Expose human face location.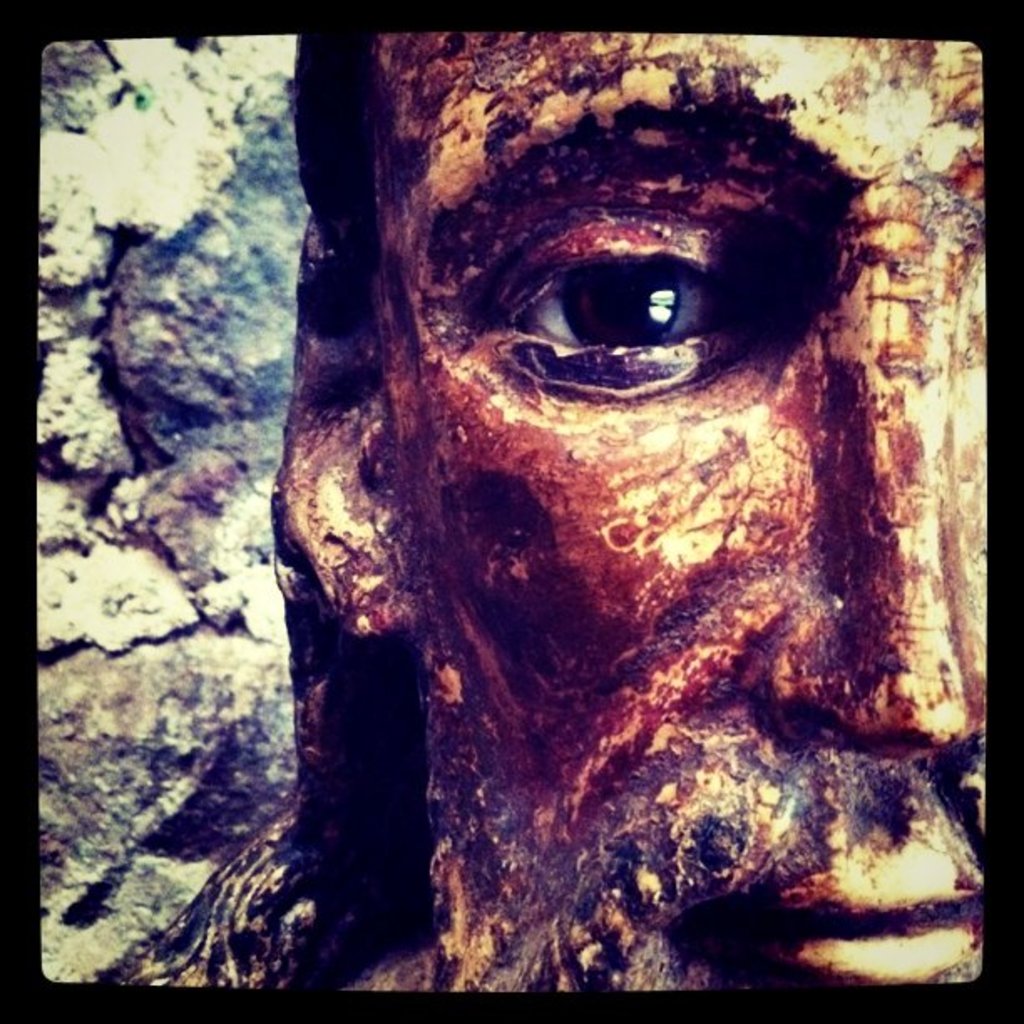
Exposed at [left=373, top=32, right=989, bottom=996].
